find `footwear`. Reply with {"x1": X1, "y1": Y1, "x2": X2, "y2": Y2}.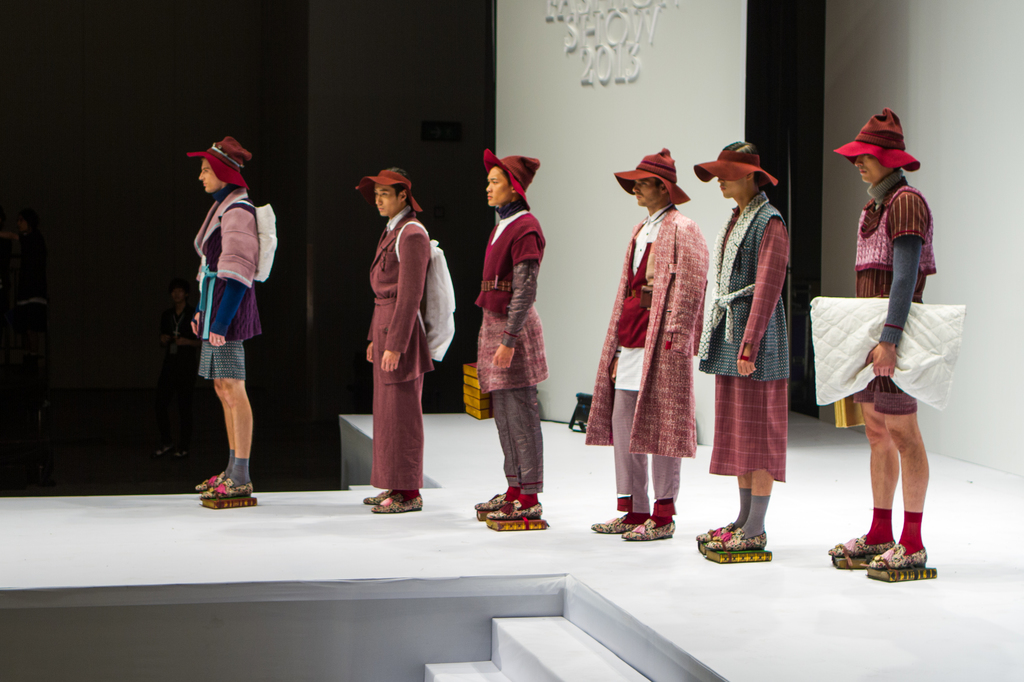
{"x1": 198, "y1": 472, "x2": 224, "y2": 486}.
